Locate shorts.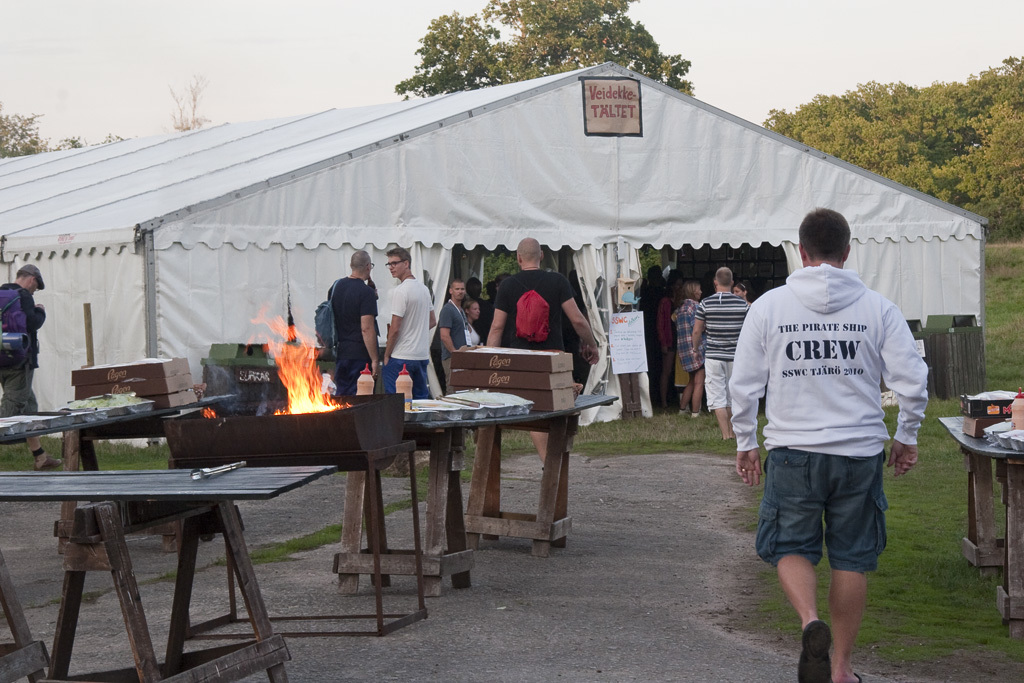
Bounding box: 755 455 890 569.
